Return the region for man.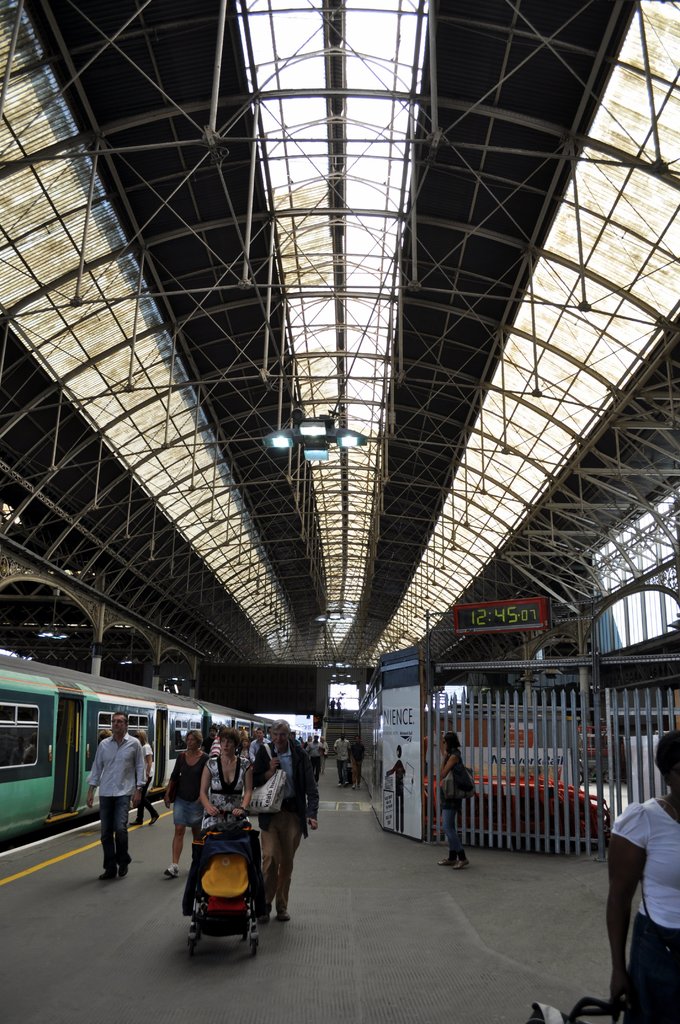
(x1=206, y1=731, x2=233, y2=762).
